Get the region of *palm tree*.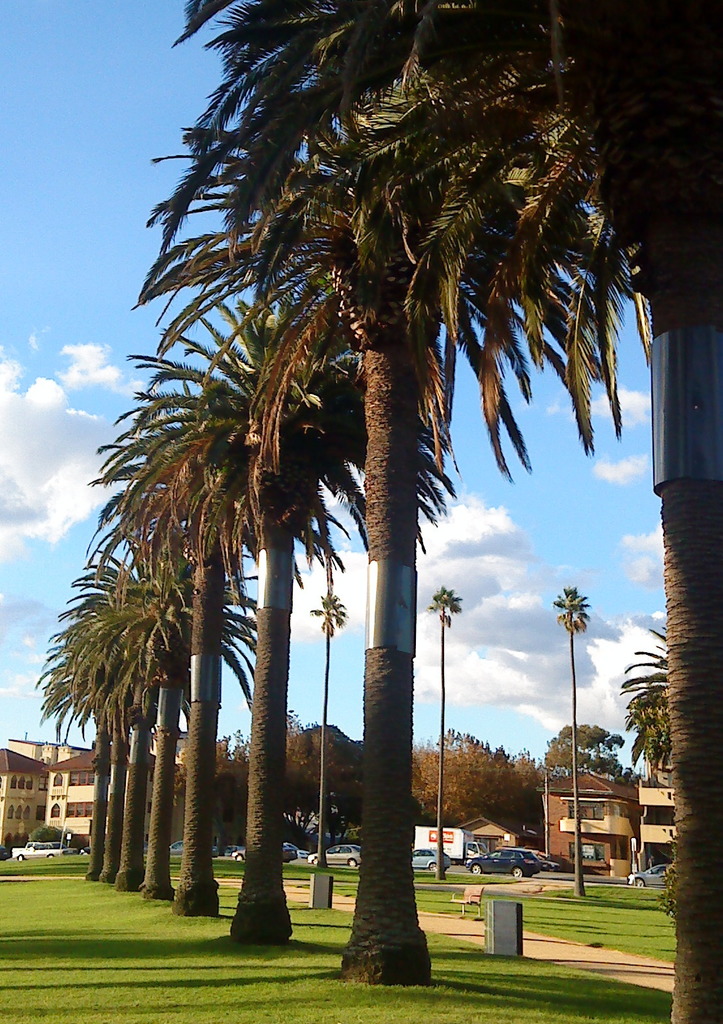
Rect(210, 5, 577, 983).
